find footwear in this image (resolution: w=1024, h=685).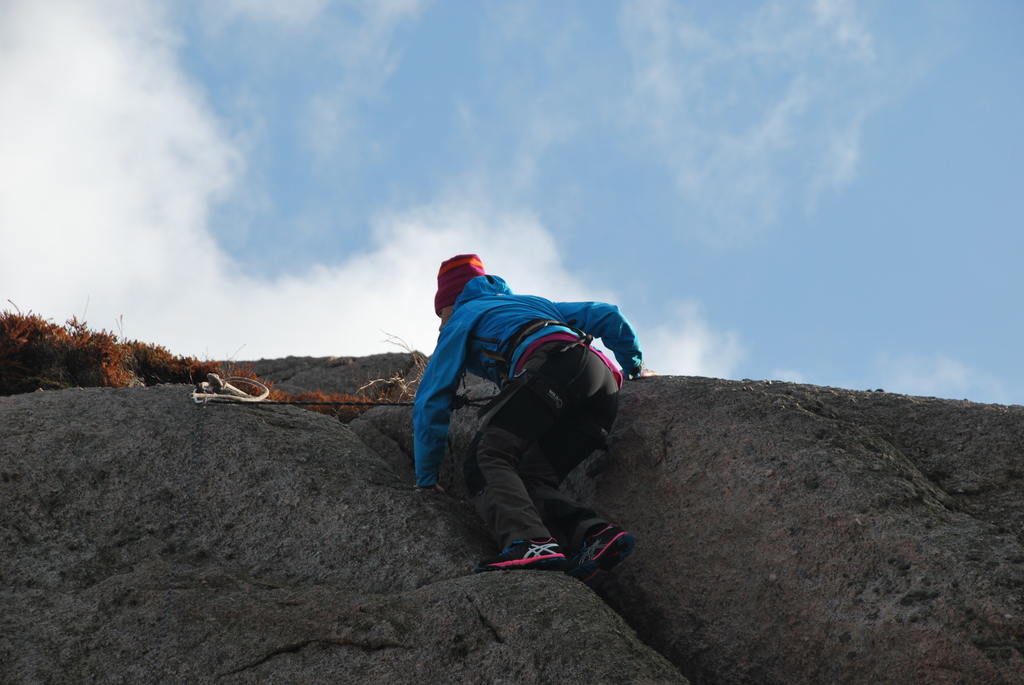
492, 537, 579, 571.
